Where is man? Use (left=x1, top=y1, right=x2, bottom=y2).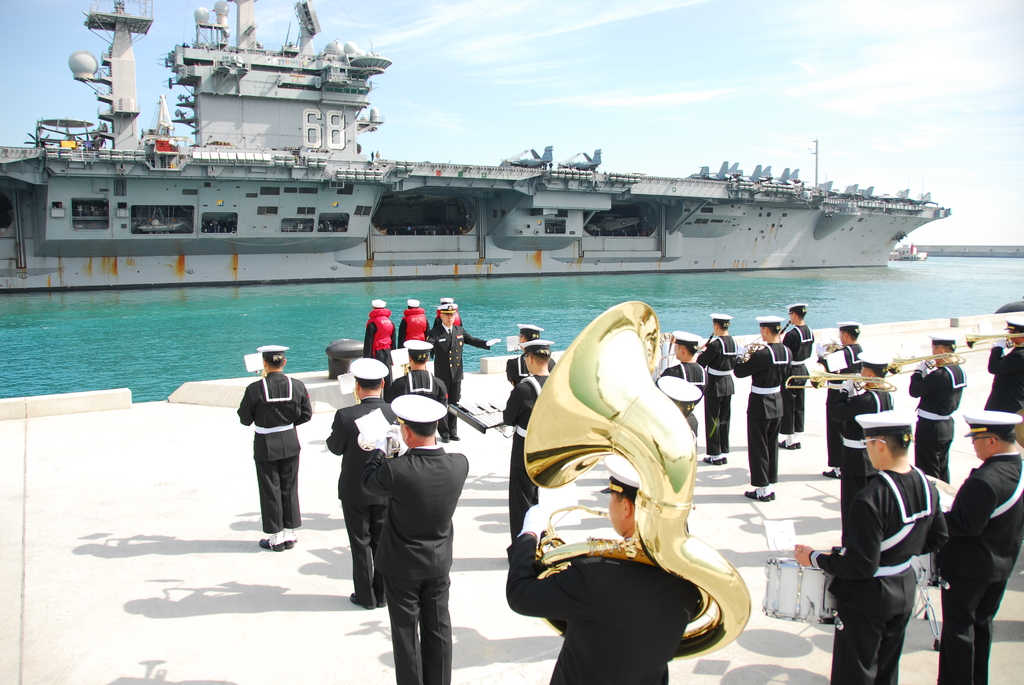
(left=499, top=338, right=561, bottom=539).
